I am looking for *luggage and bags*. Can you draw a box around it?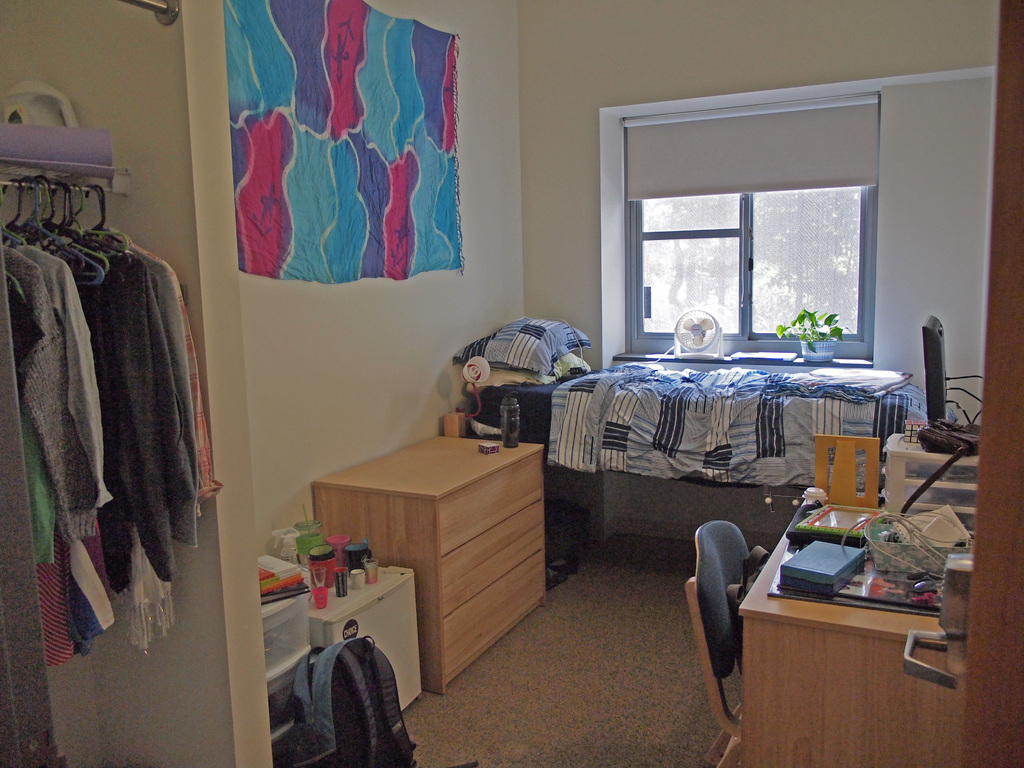
Sure, the bounding box is detection(292, 628, 419, 767).
